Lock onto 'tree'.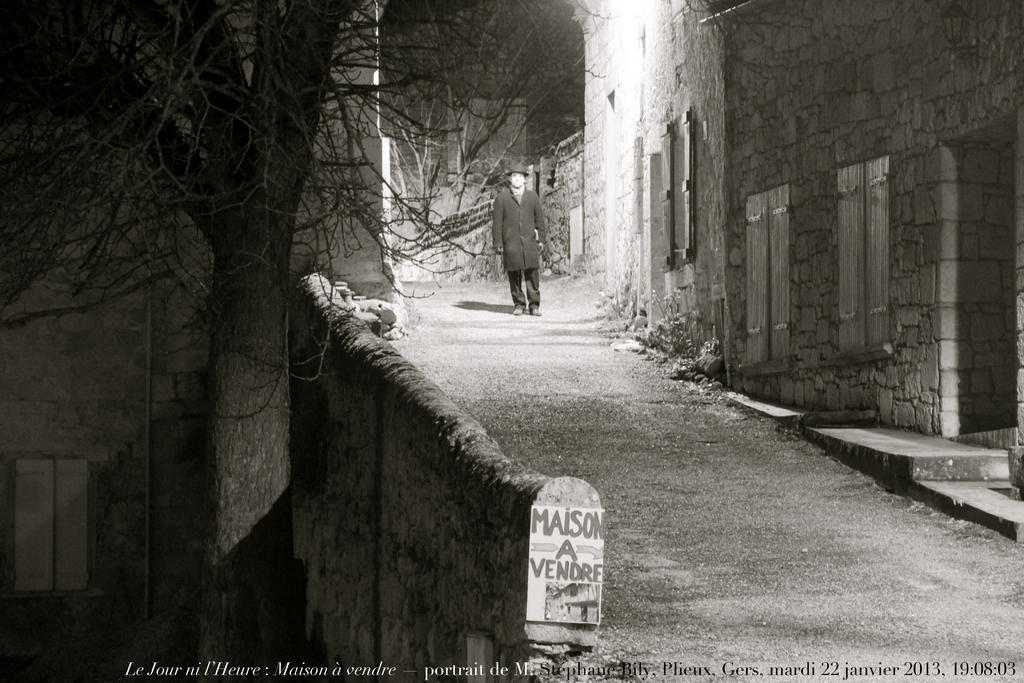
Locked: bbox(0, 0, 597, 682).
